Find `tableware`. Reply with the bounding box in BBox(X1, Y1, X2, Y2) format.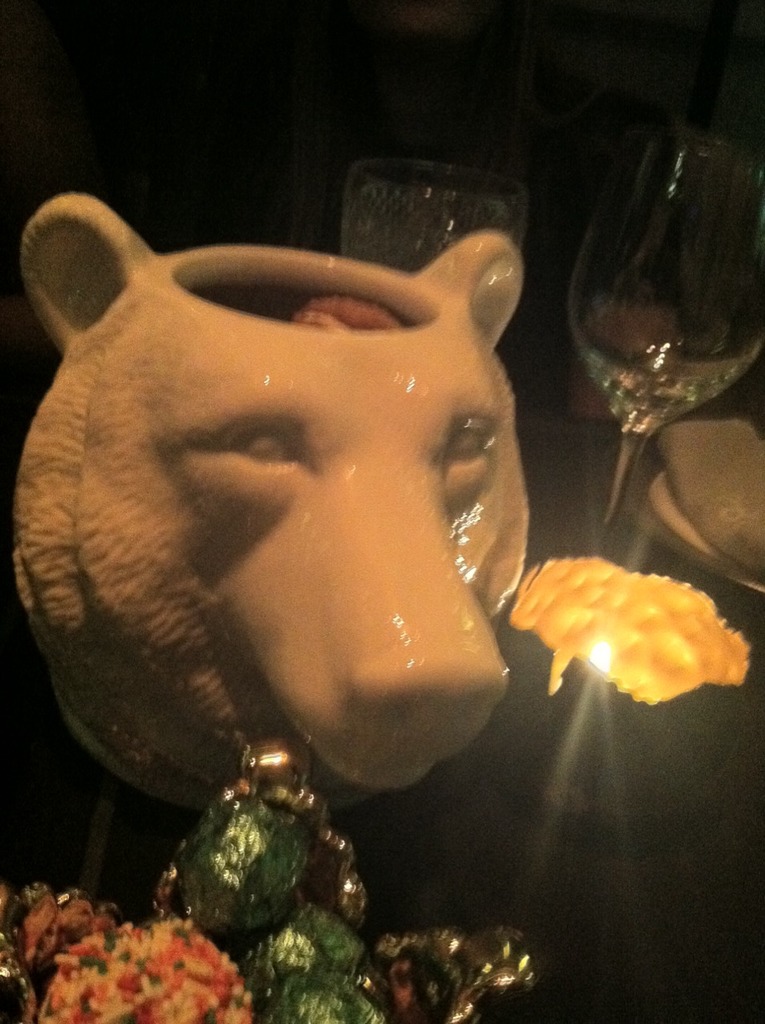
BBox(574, 119, 764, 534).
